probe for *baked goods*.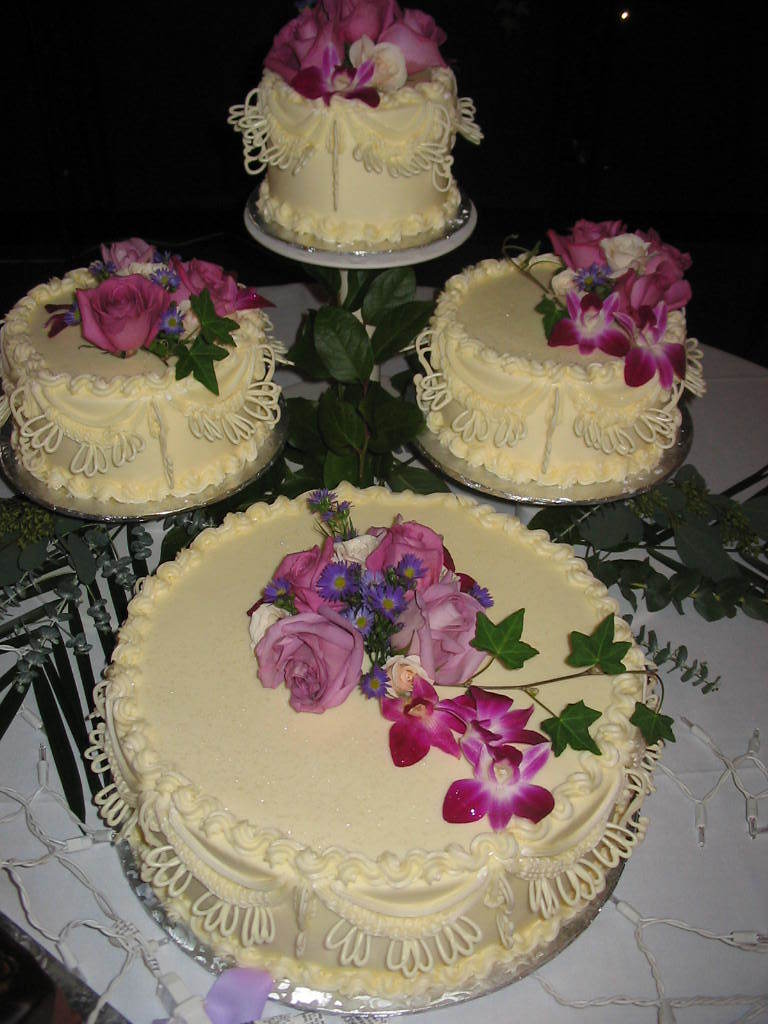
Probe result: pyautogui.locateOnScreen(221, 1, 478, 249).
